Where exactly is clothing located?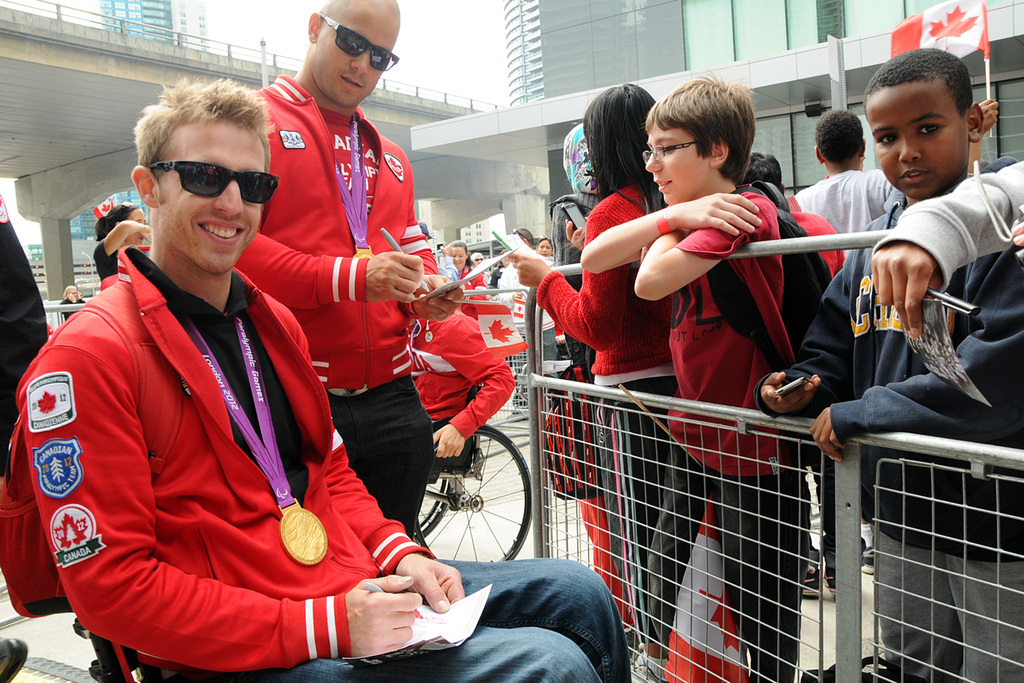
Its bounding box is crop(801, 184, 912, 240).
